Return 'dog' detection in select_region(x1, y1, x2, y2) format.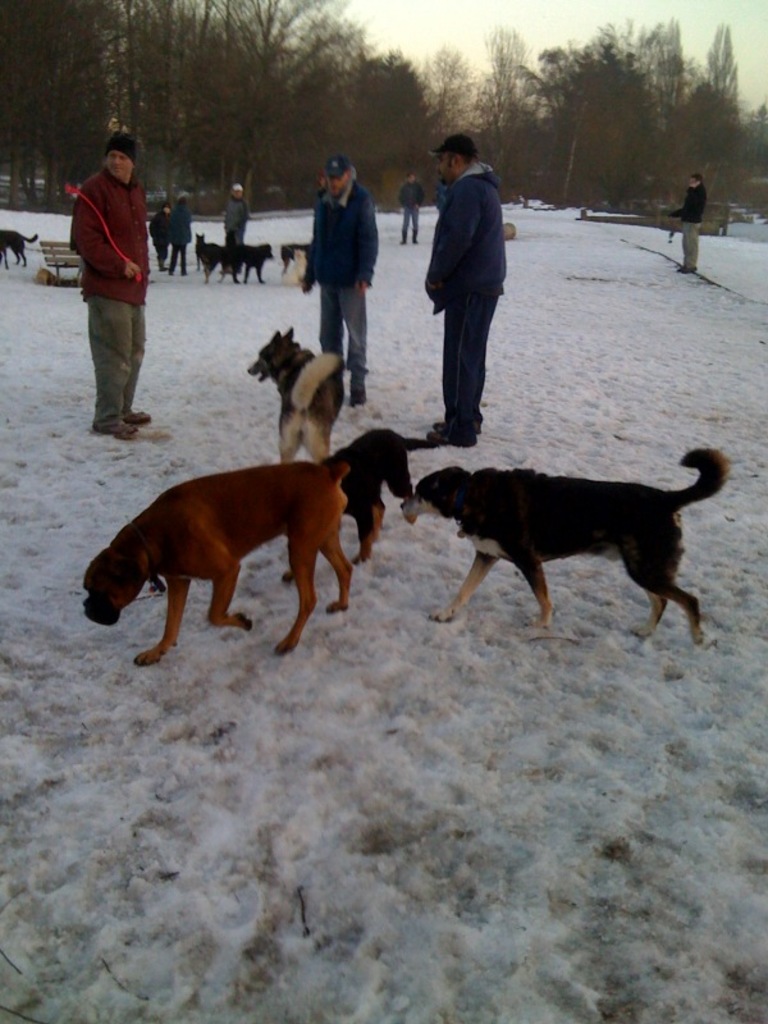
select_region(78, 460, 356, 669).
